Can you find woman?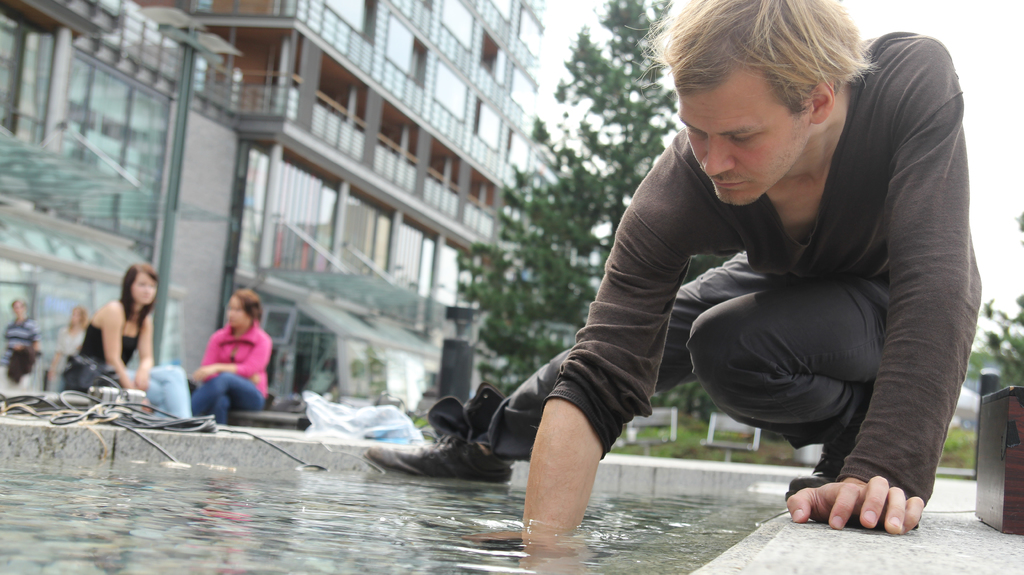
Yes, bounding box: l=51, t=303, r=95, b=391.
